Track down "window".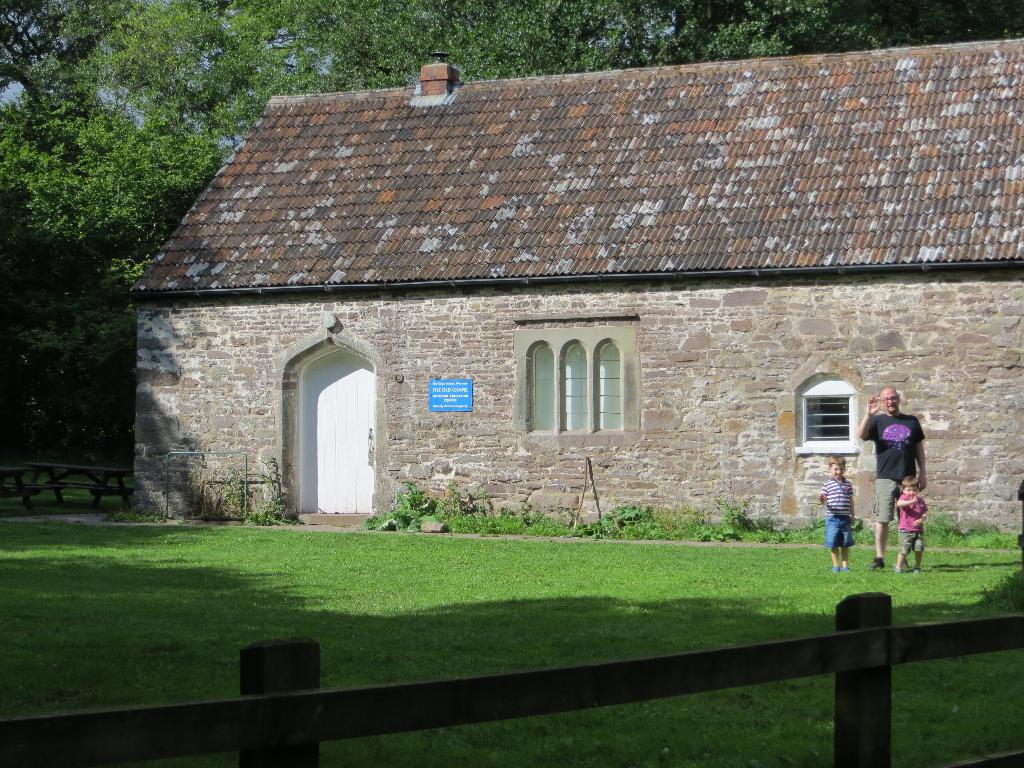
Tracked to {"x1": 798, "y1": 389, "x2": 859, "y2": 442}.
